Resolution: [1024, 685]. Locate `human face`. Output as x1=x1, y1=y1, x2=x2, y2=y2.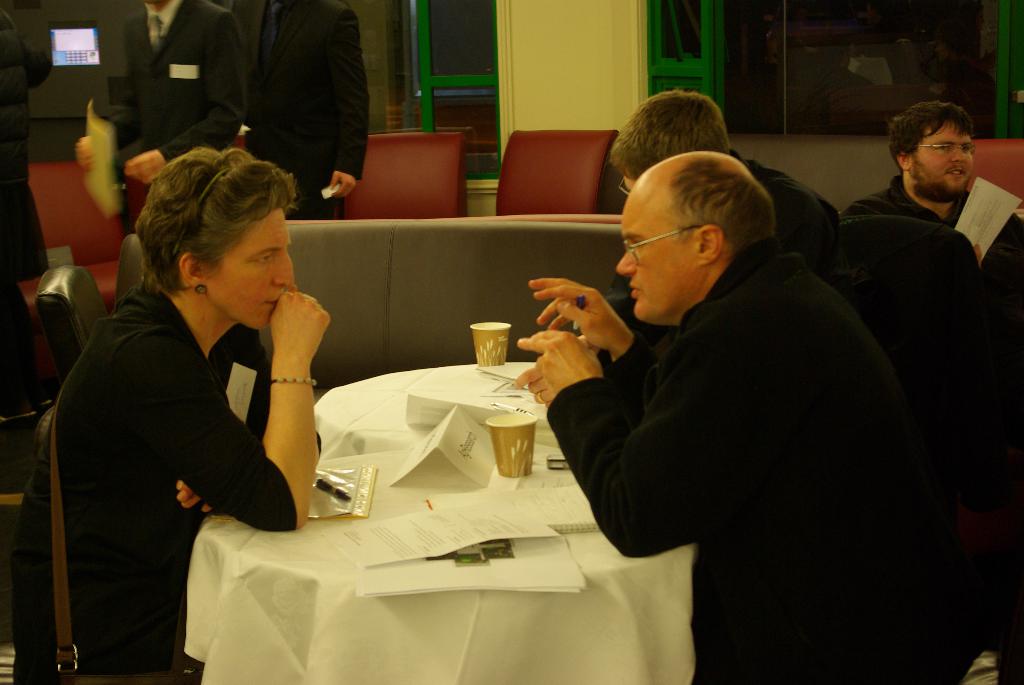
x1=209, y1=212, x2=294, y2=338.
